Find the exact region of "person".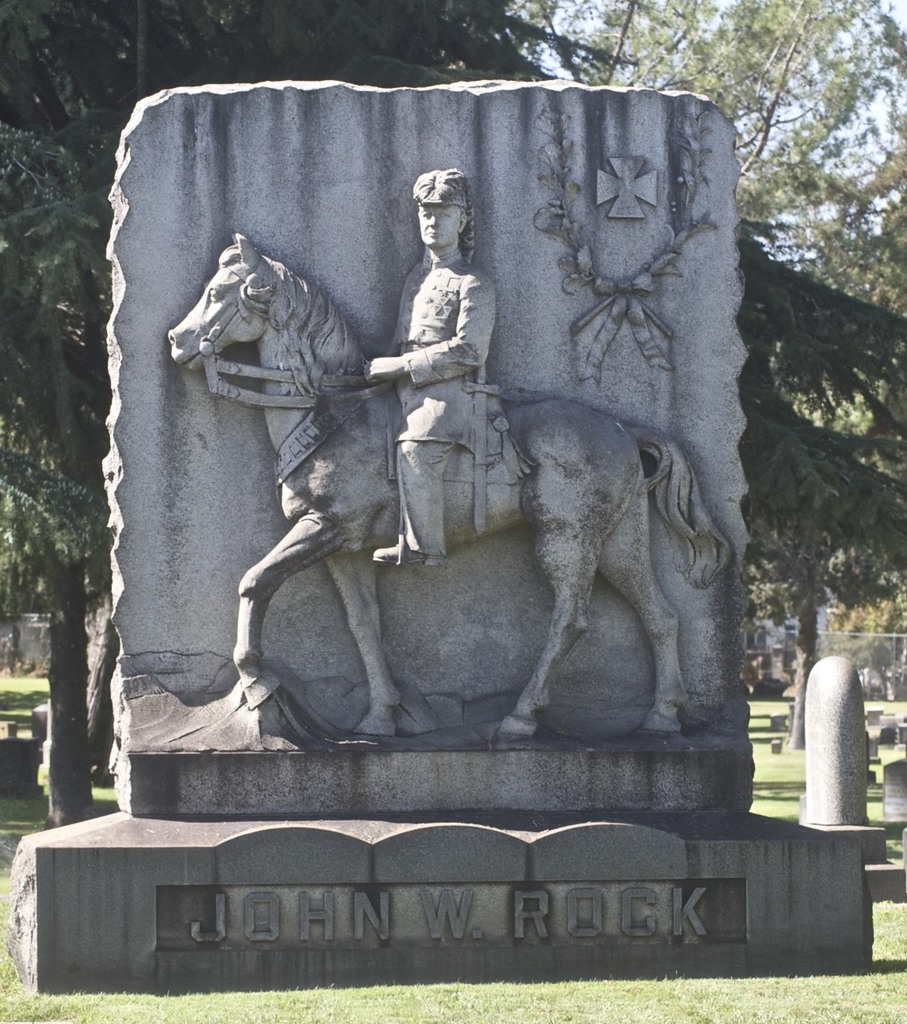
Exact region: Rect(361, 170, 496, 575).
